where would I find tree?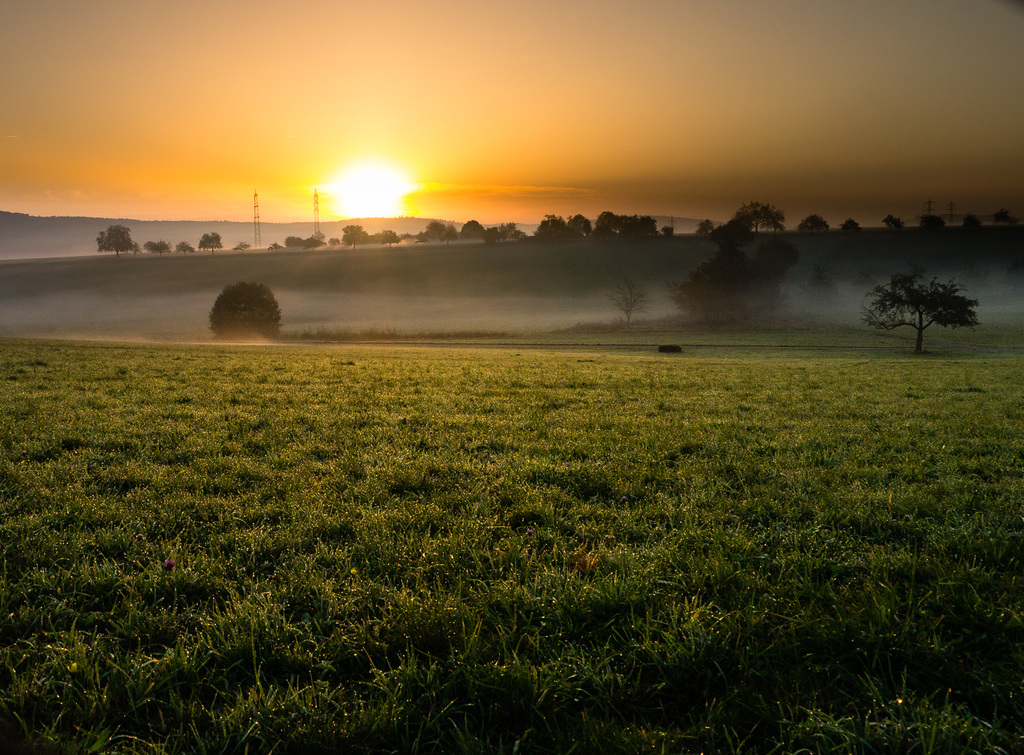
At x1=209 y1=281 x2=287 y2=339.
